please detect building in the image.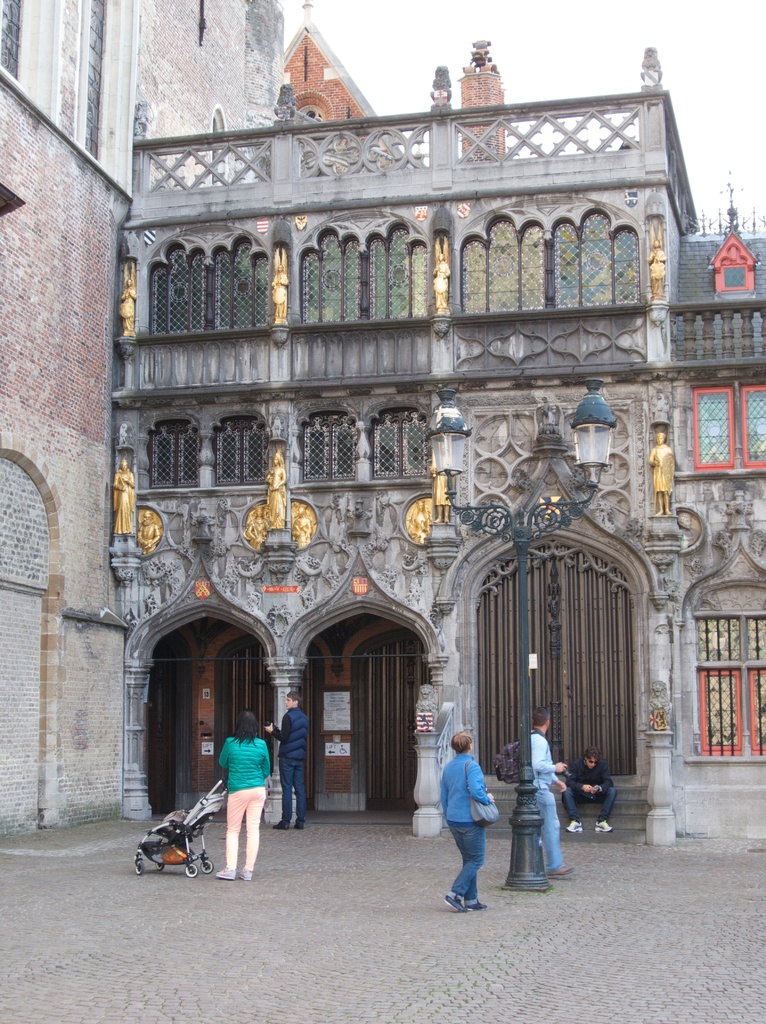
bbox=(113, 40, 765, 834).
